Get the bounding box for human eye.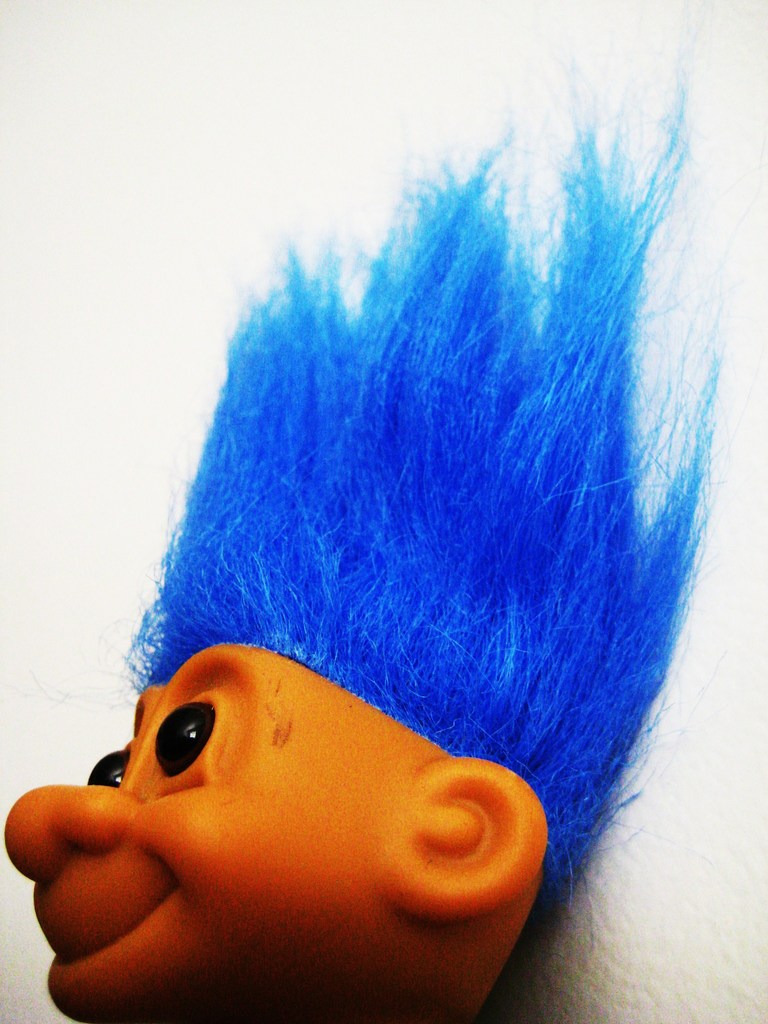
[138, 678, 231, 784].
